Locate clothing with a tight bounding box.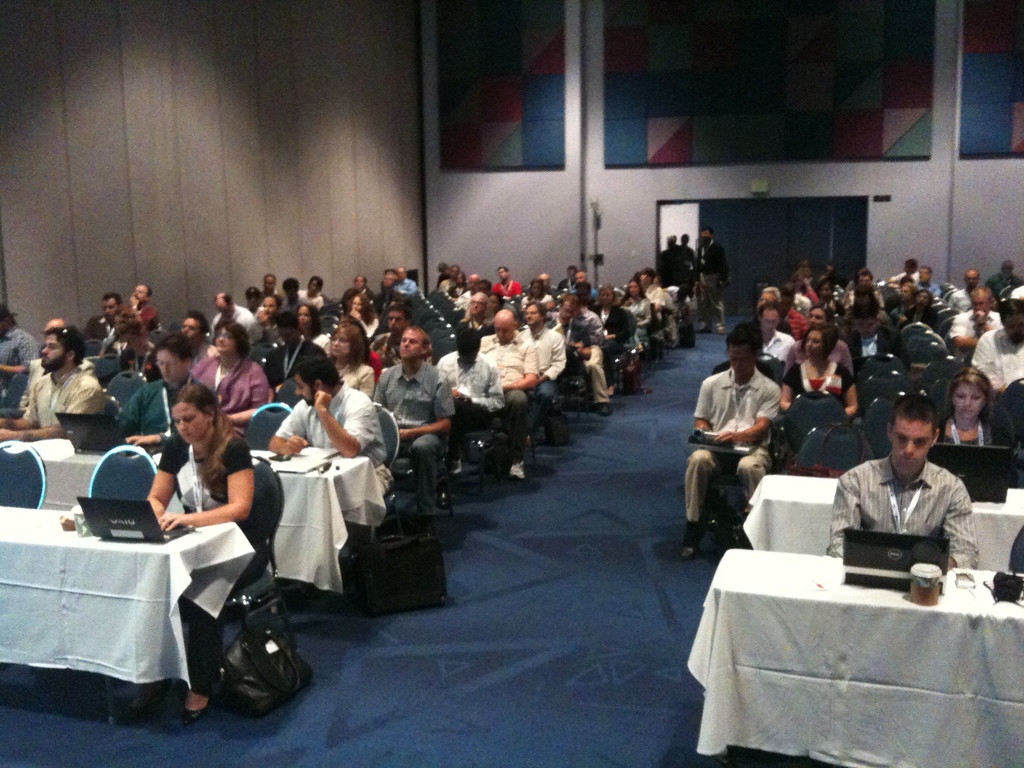
bbox=(518, 326, 567, 399).
